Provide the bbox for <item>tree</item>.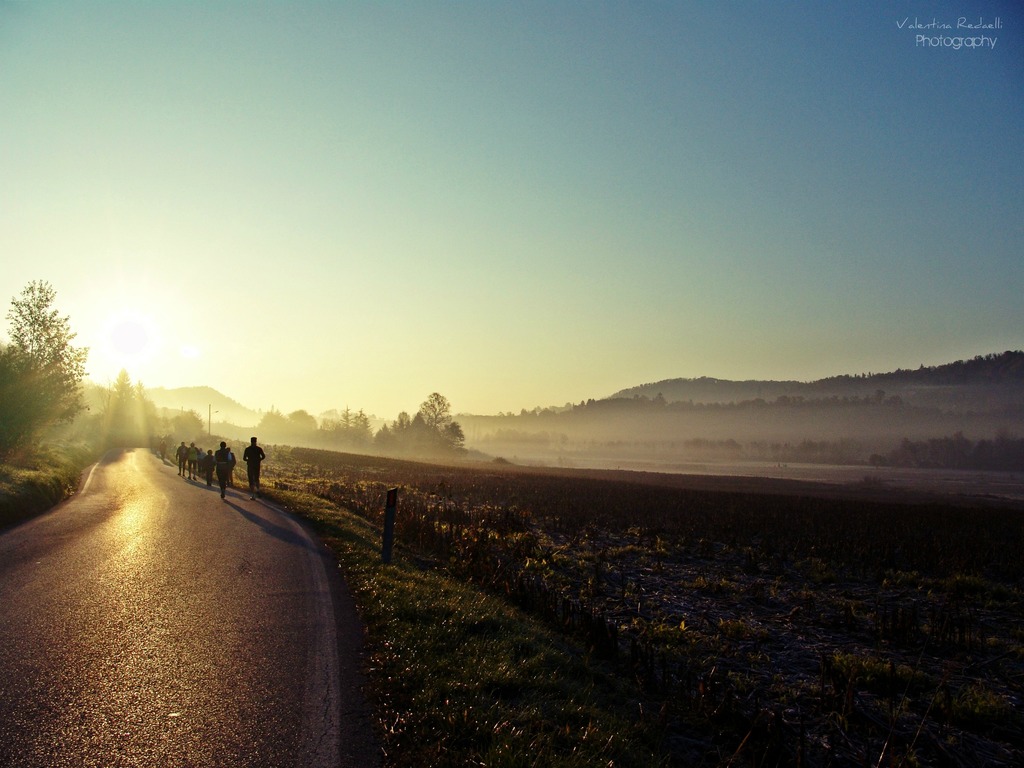
Rect(388, 406, 415, 441).
